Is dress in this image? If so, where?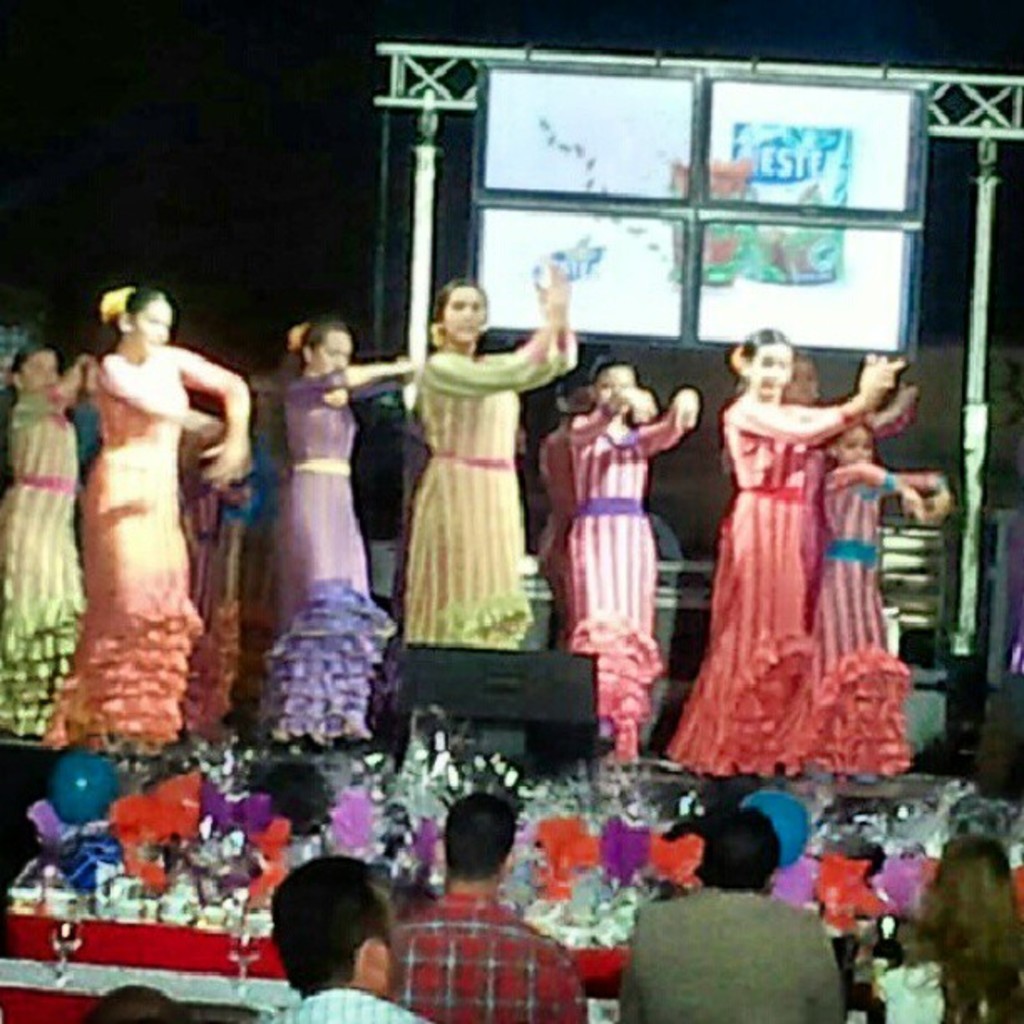
Yes, at <region>0, 376, 82, 726</region>.
